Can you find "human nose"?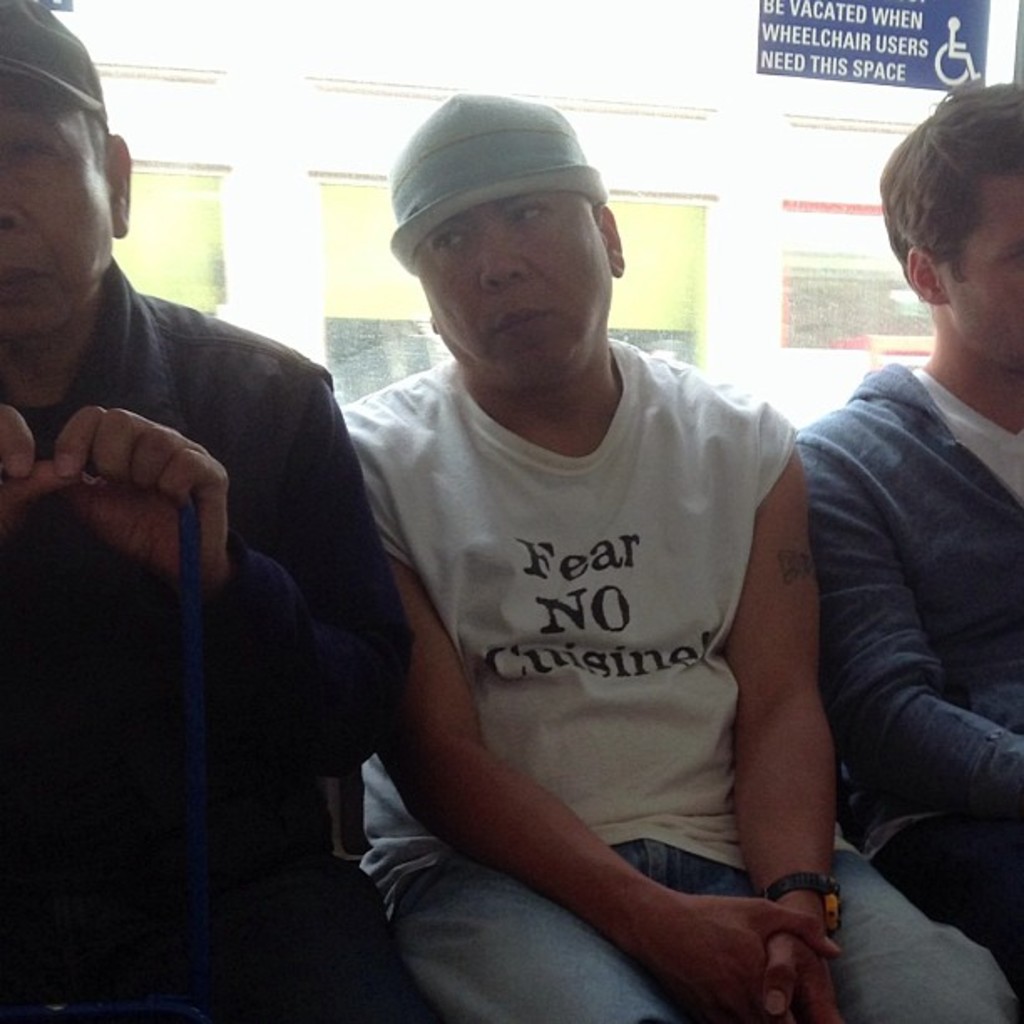
Yes, bounding box: bbox(477, 233, 527, 291).
